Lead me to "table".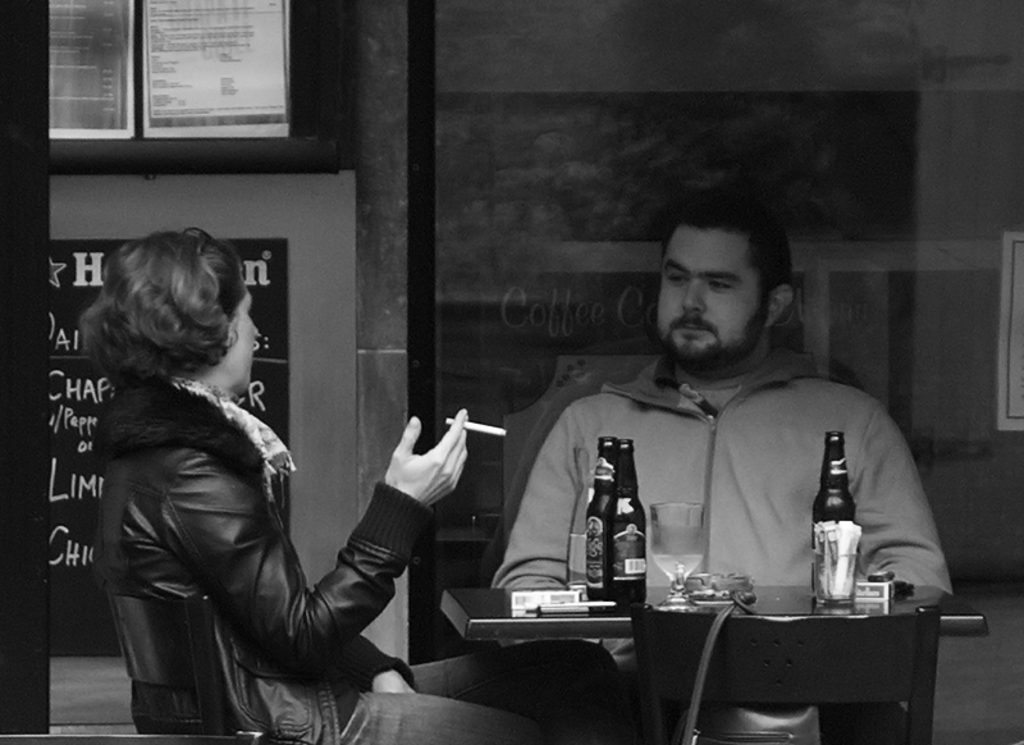
Lead to x1=526, y1=556, x2=987, y2=726.
